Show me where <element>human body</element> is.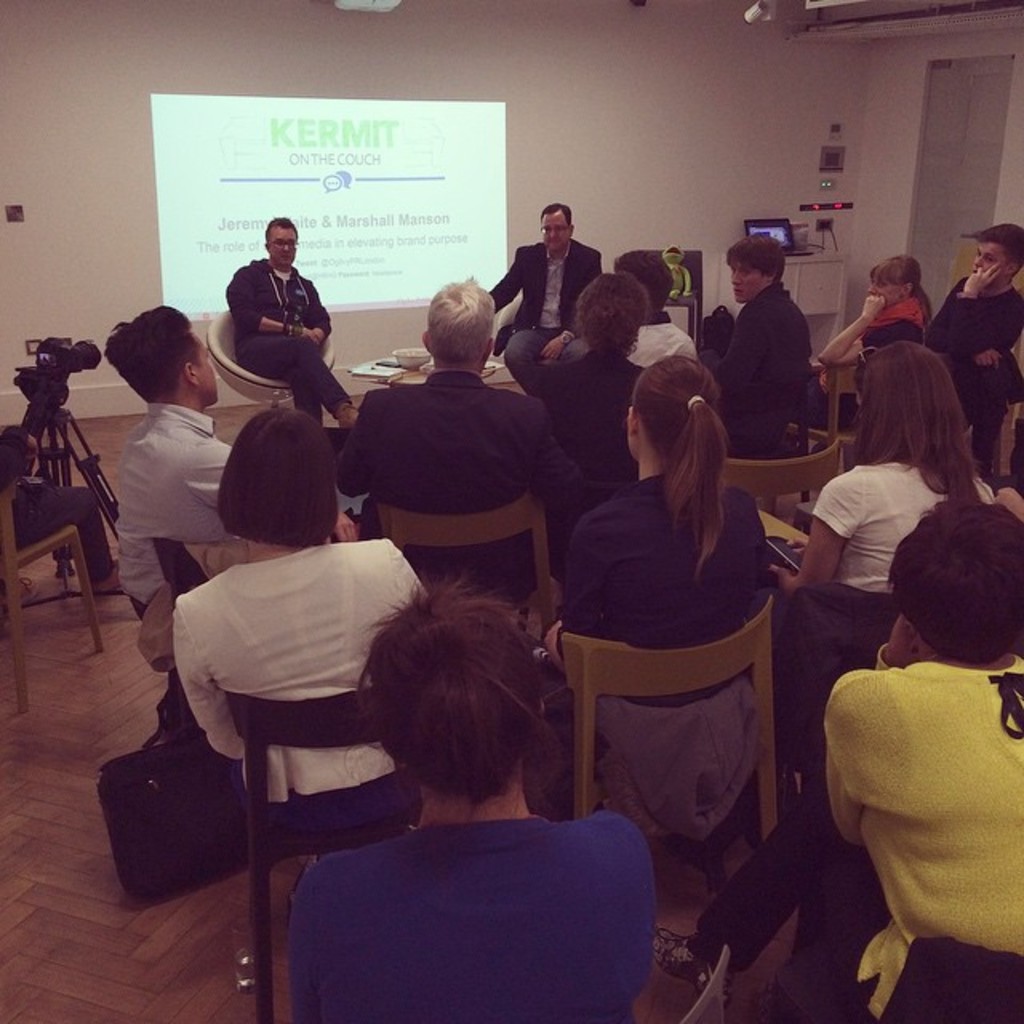
<element>human body</element> is at 347/275/566/592.
